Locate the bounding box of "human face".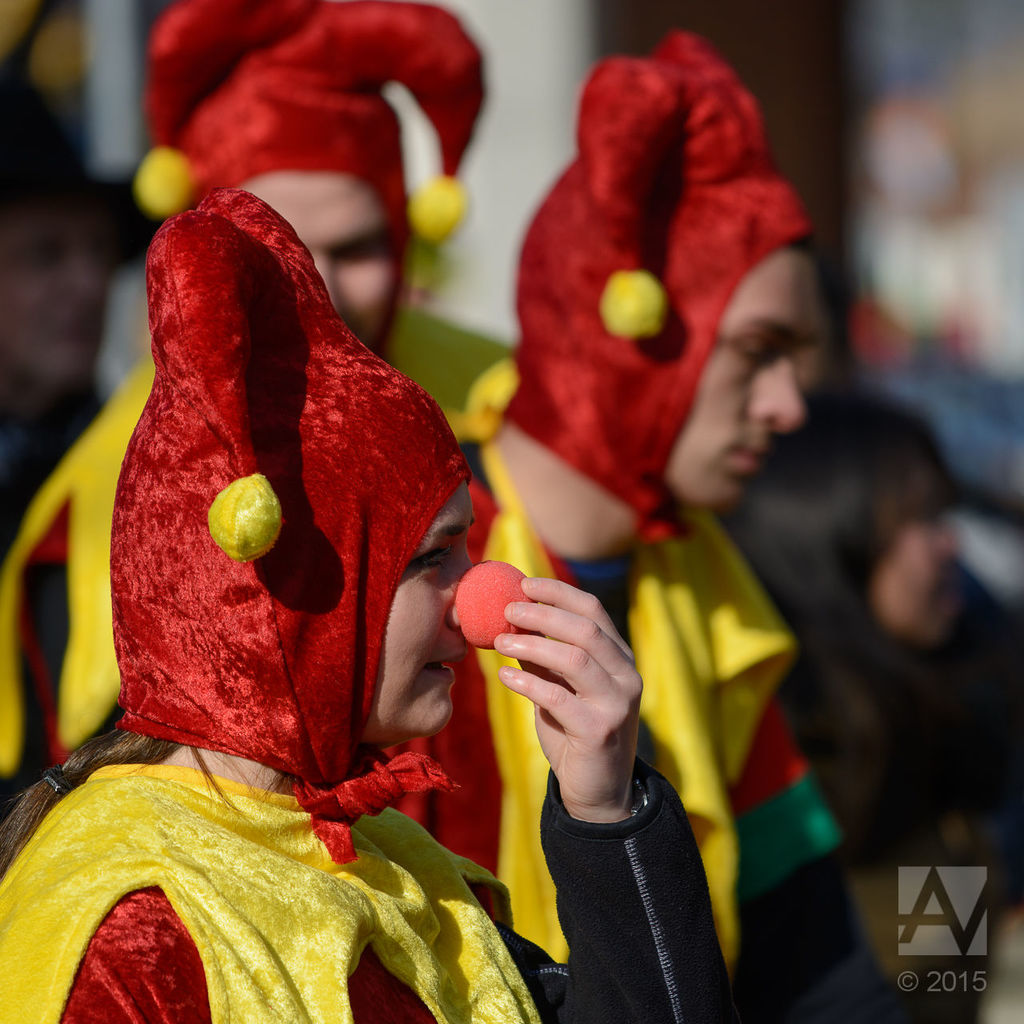
Bounding box: (left=676, top=242, right=815, bottom=514).
